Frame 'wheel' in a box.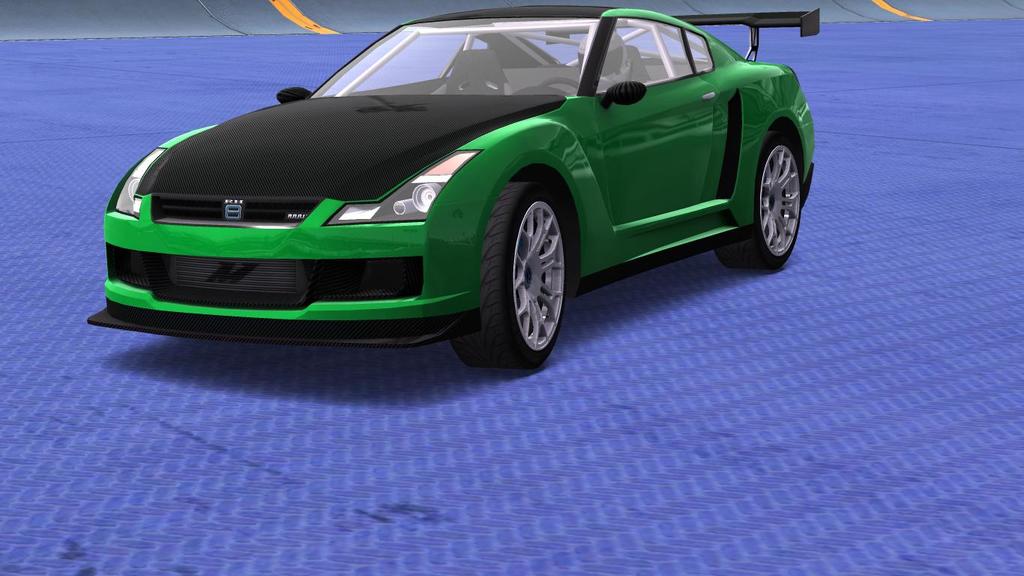
bbox(540, 74, 580, 89).
